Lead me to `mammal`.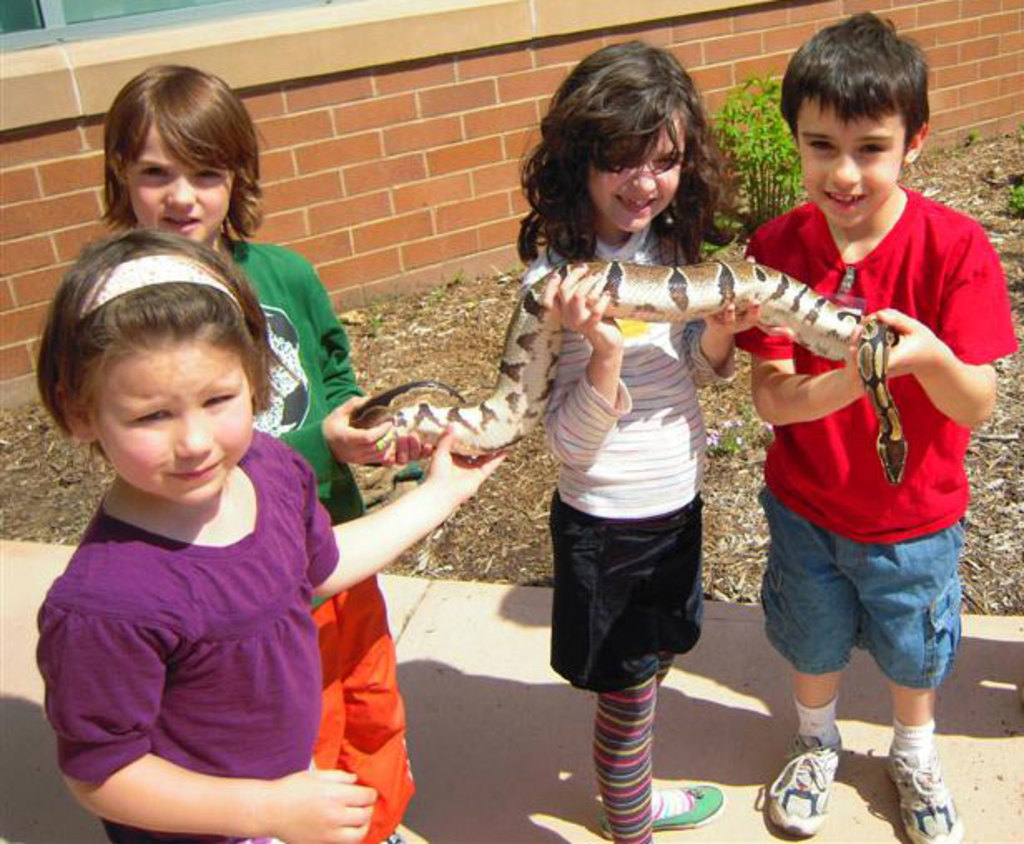
Lead to 514 33 760 842.
